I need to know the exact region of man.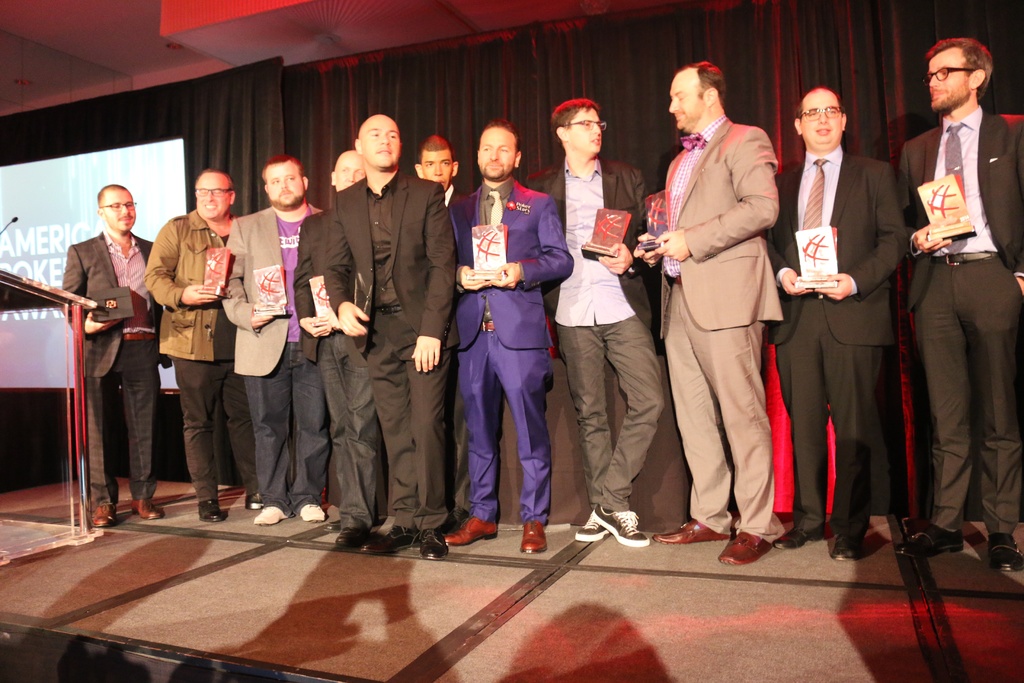
Region: <bbox>525, 95, 662, 546</bbox>.
